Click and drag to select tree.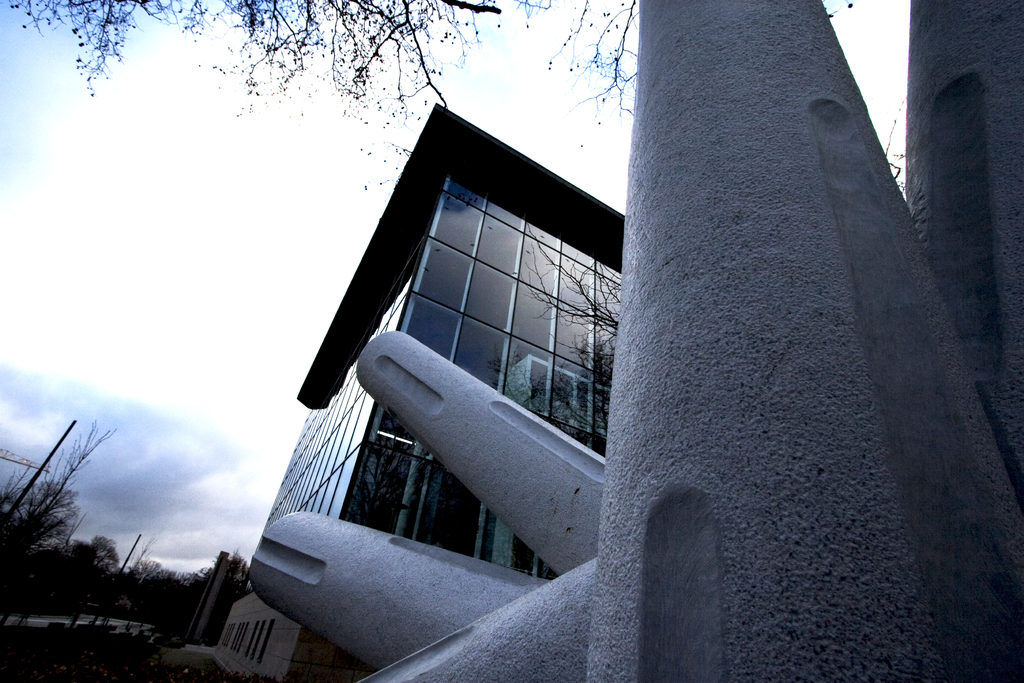
Selection: {"left": 0, "top": 0, "right": 858, "bottom": 201}.
